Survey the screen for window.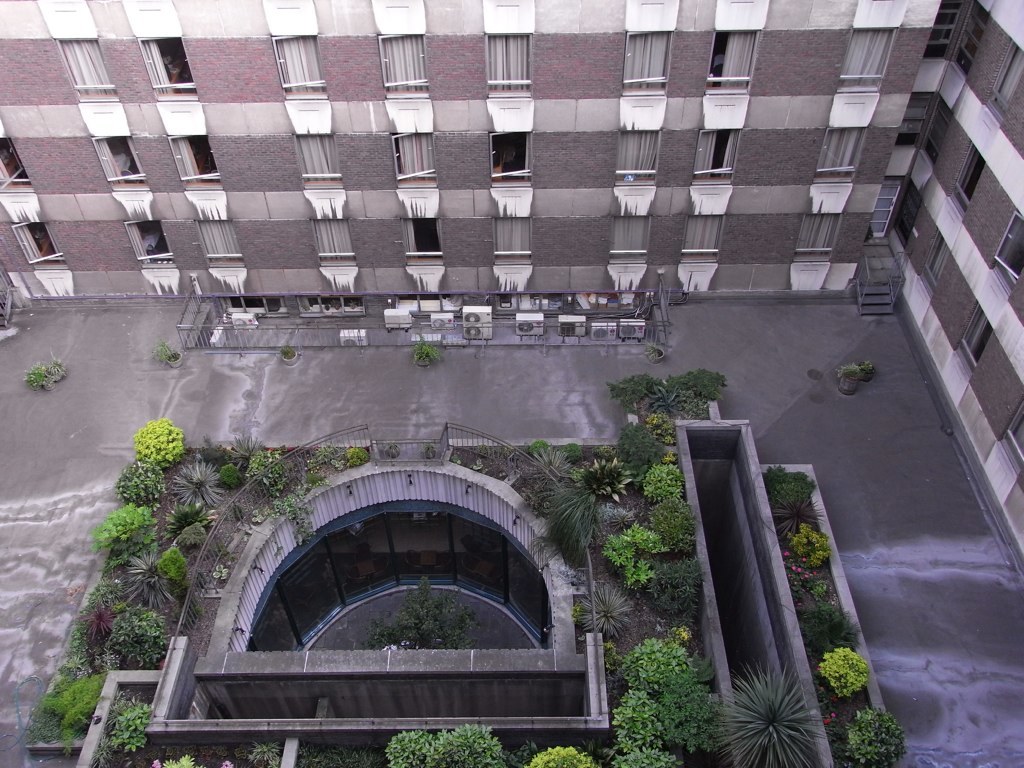
Survey found: detection(169, 134, 217, 180).
